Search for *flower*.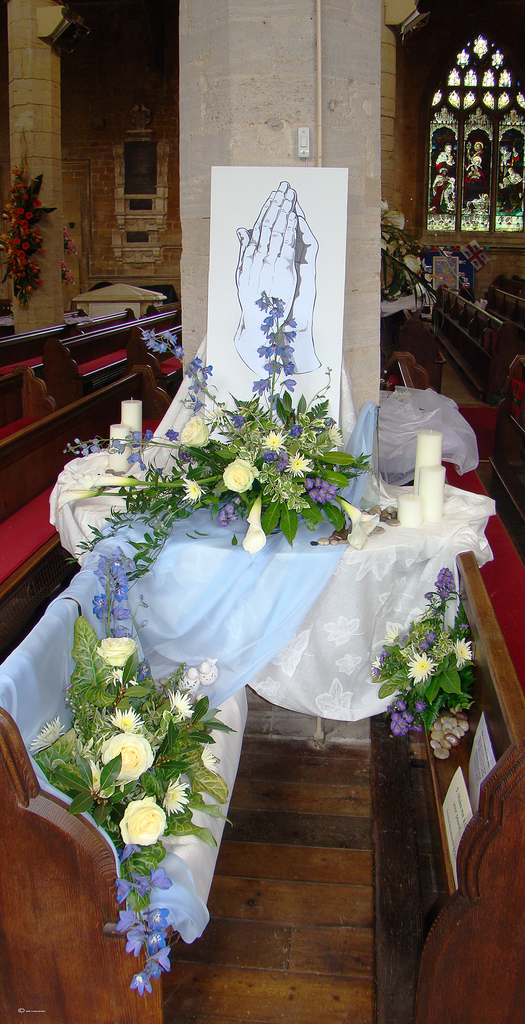
Found at [425,630,439,646].
